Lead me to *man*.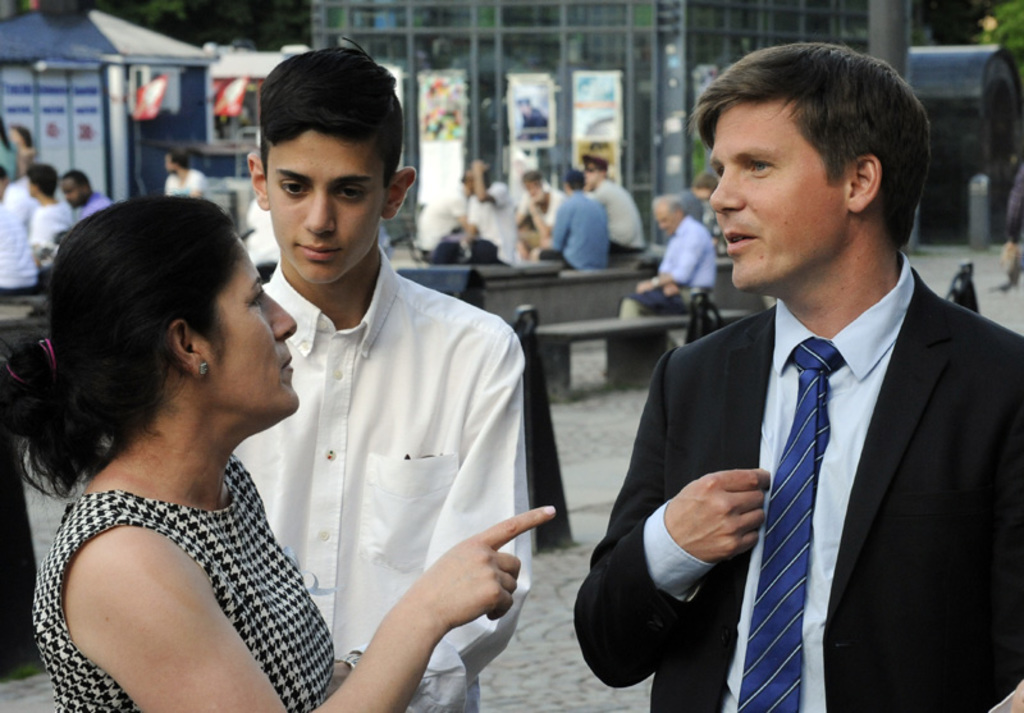
Lead to [left=59, top=172, right=114, bottom=216].
